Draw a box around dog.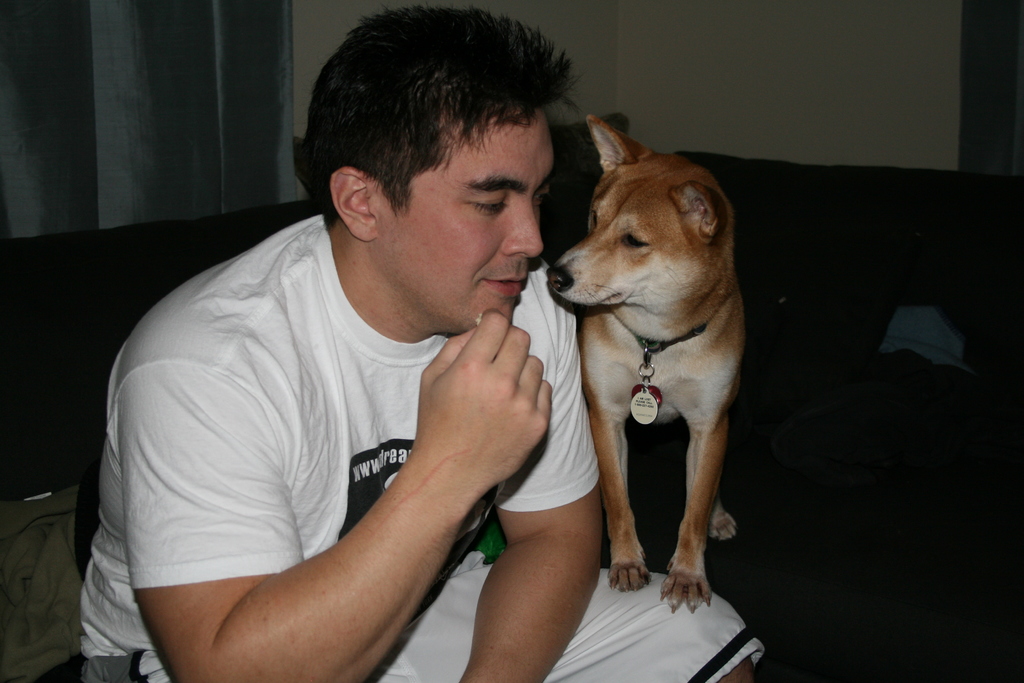
l=544, t=111, r=755, b=614.
